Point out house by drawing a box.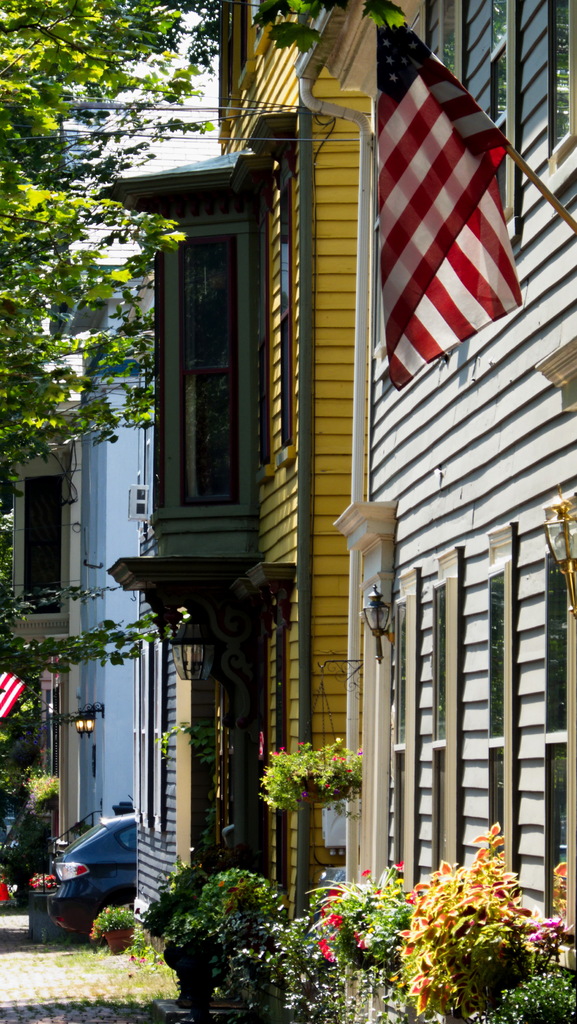
box=[340, 12, 576, 1002].
